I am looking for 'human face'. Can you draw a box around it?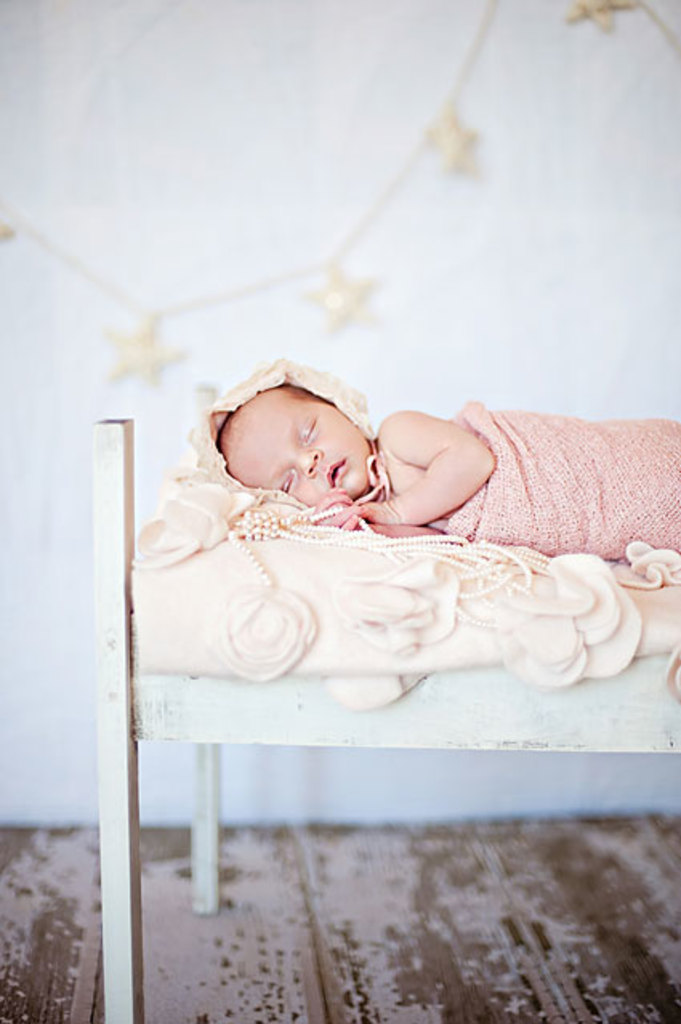
Sure, the bounding box is bbox=(231, 394, 369, 508).
